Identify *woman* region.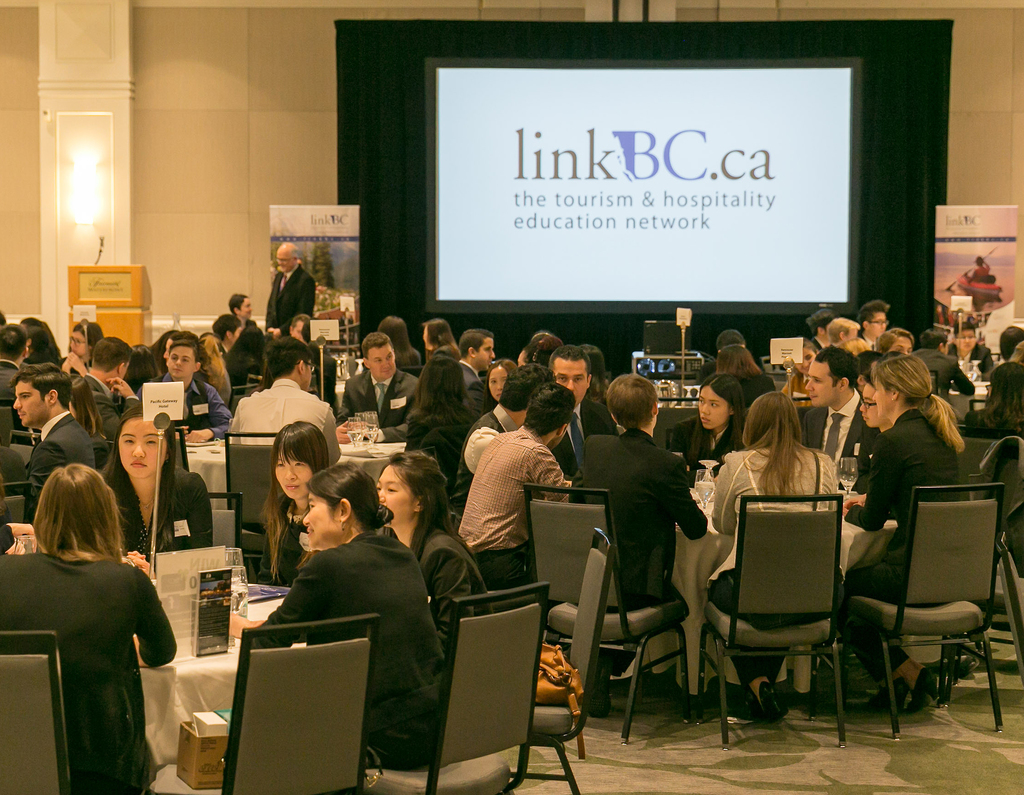
Region: [102,405,214,549].
